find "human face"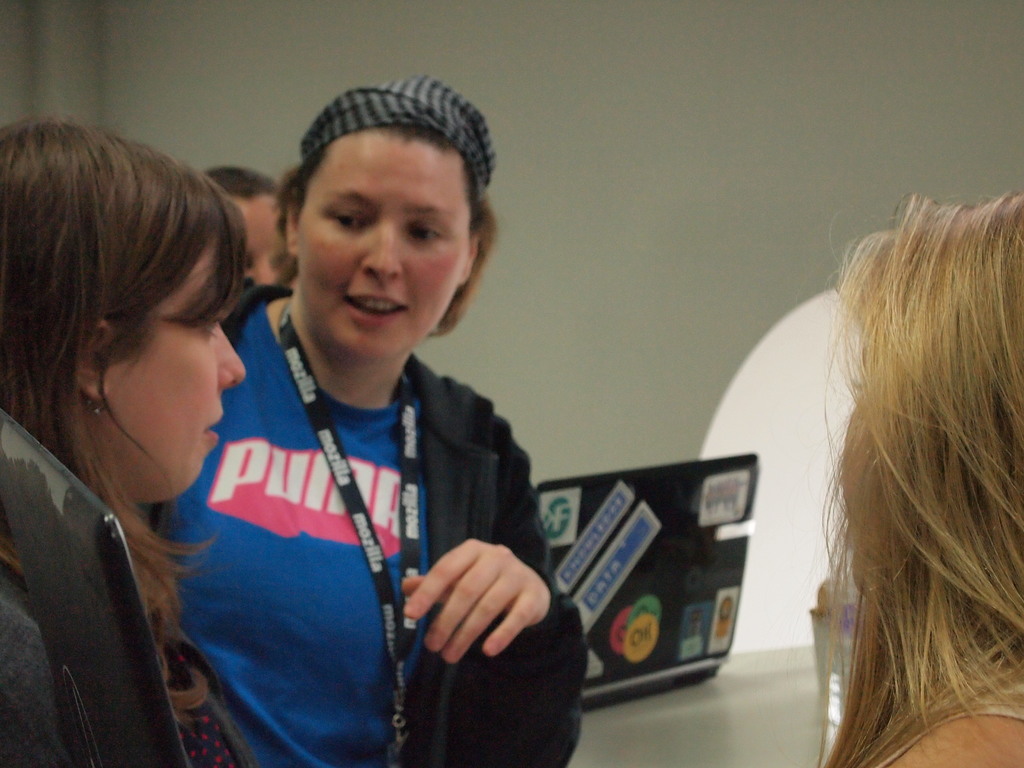
box=[236, 201, 293, 331]
